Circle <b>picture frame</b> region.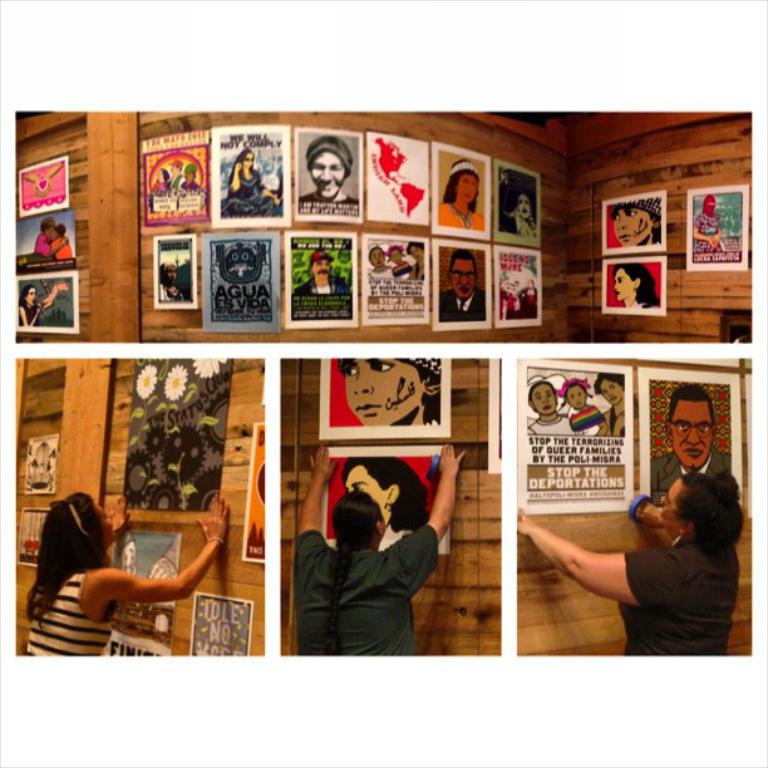
Region: {"x1": 13, "y1": 153, "x2": 72, "y2": 218}.
